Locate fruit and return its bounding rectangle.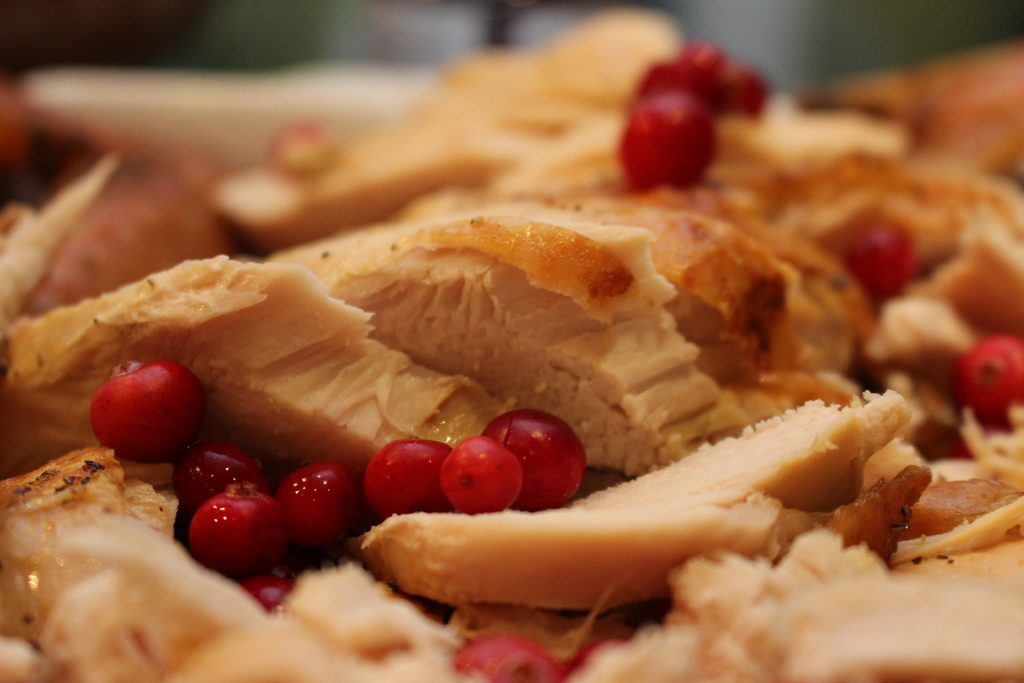
(239, 568, 294, 618).
